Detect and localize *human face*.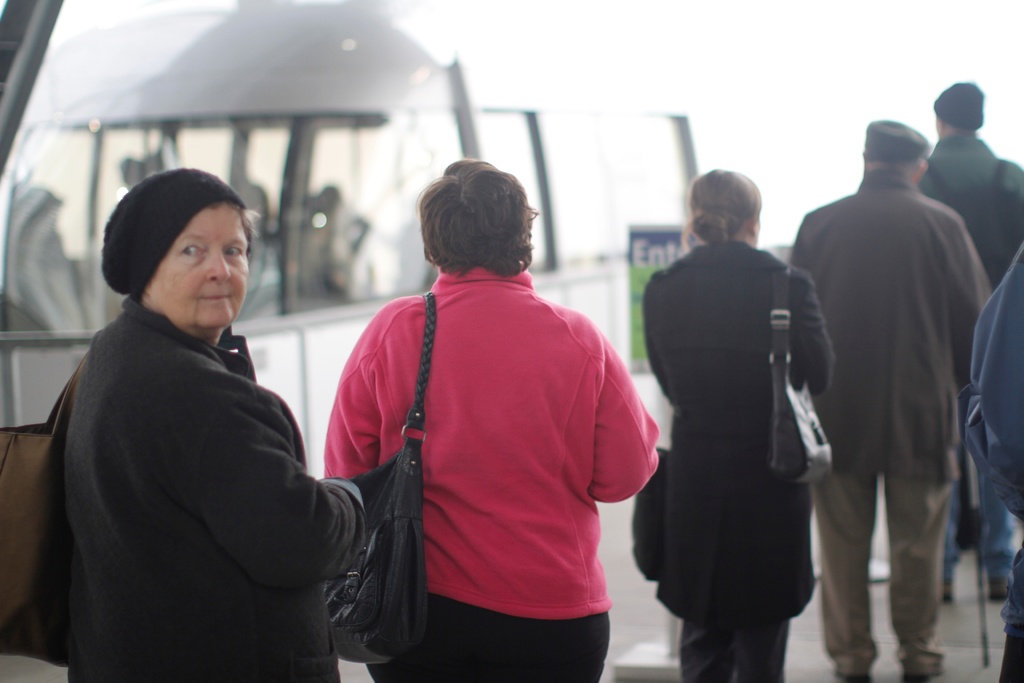
Localized at <region>147, 199, 251, 327</region>.
